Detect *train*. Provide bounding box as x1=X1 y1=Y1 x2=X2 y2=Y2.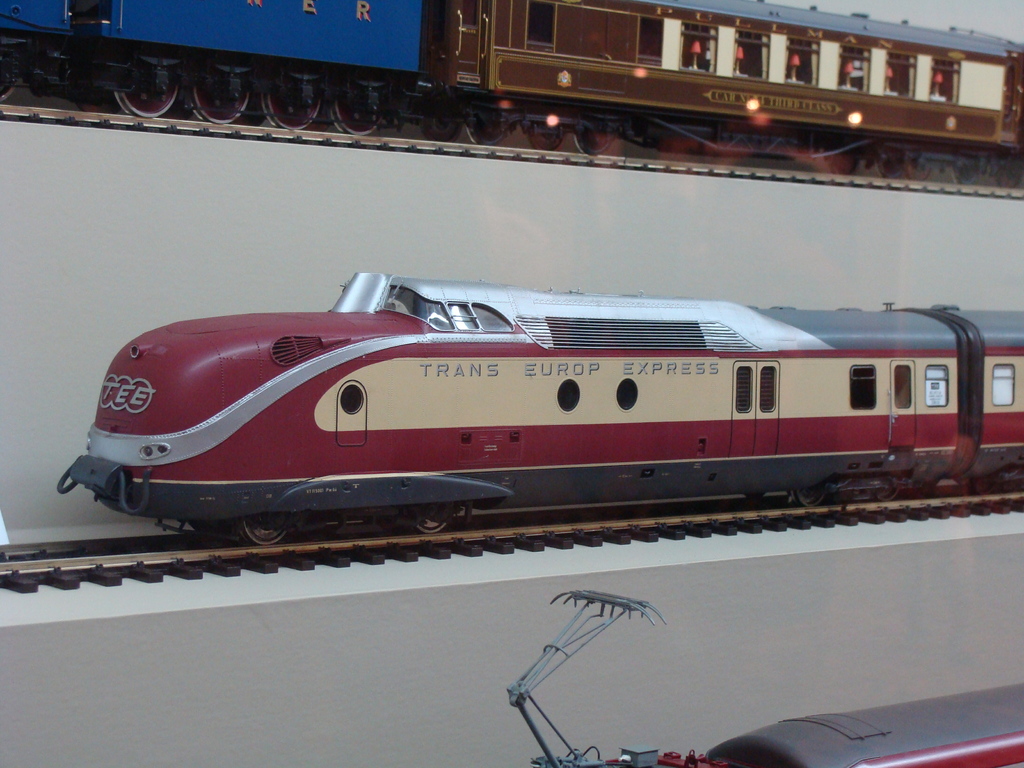
x1=509 y1=586 x2=1023 y2=767.
